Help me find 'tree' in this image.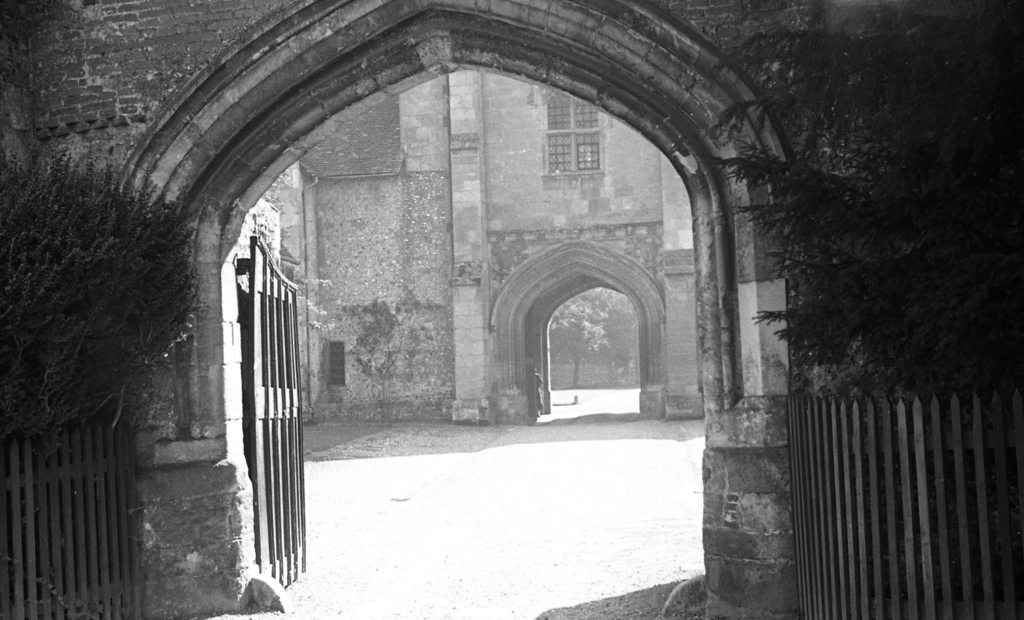
Found it: box(332, 289, 412, 425).
